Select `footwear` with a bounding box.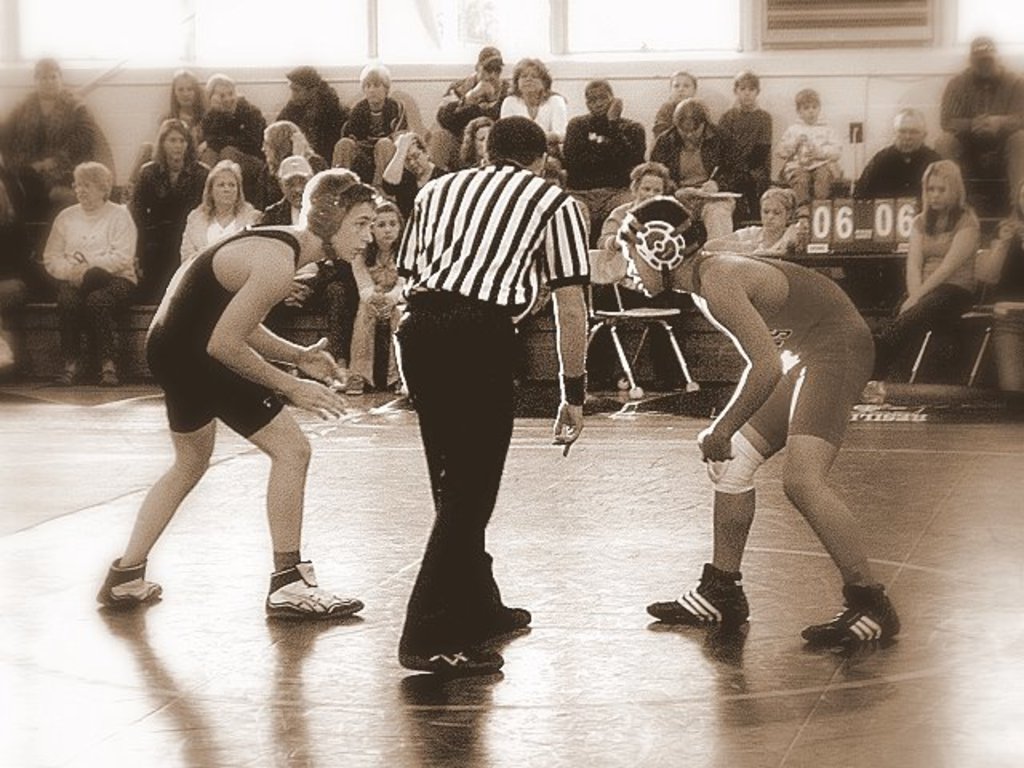
left=339, top=376, right=370, bottom=400.
